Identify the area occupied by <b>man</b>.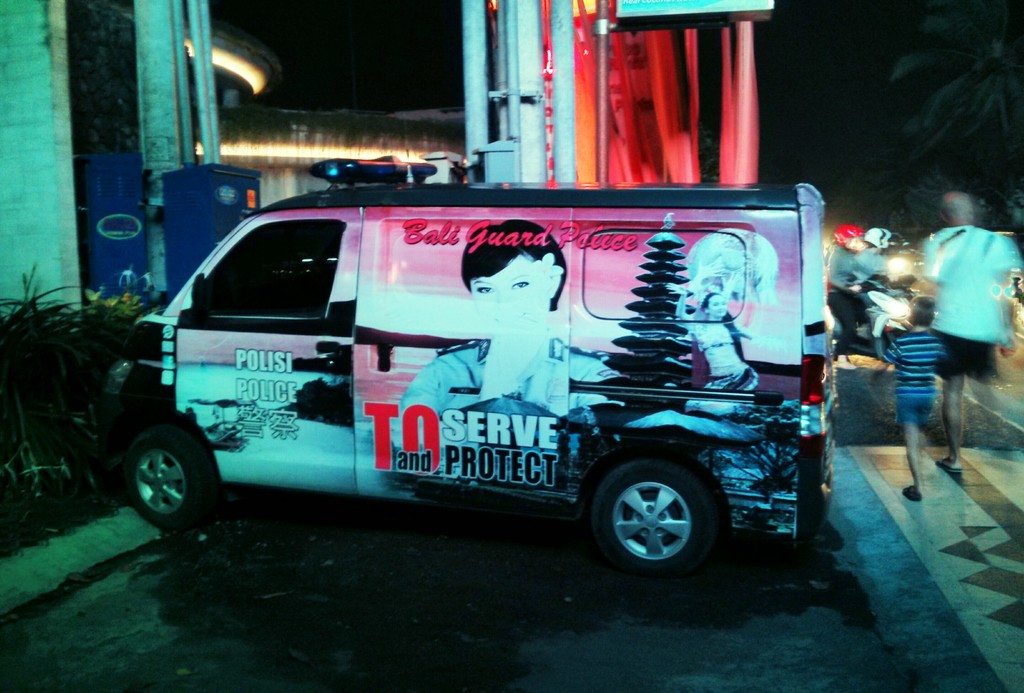
Area: bbox=[911, 170, 1023, 479].
